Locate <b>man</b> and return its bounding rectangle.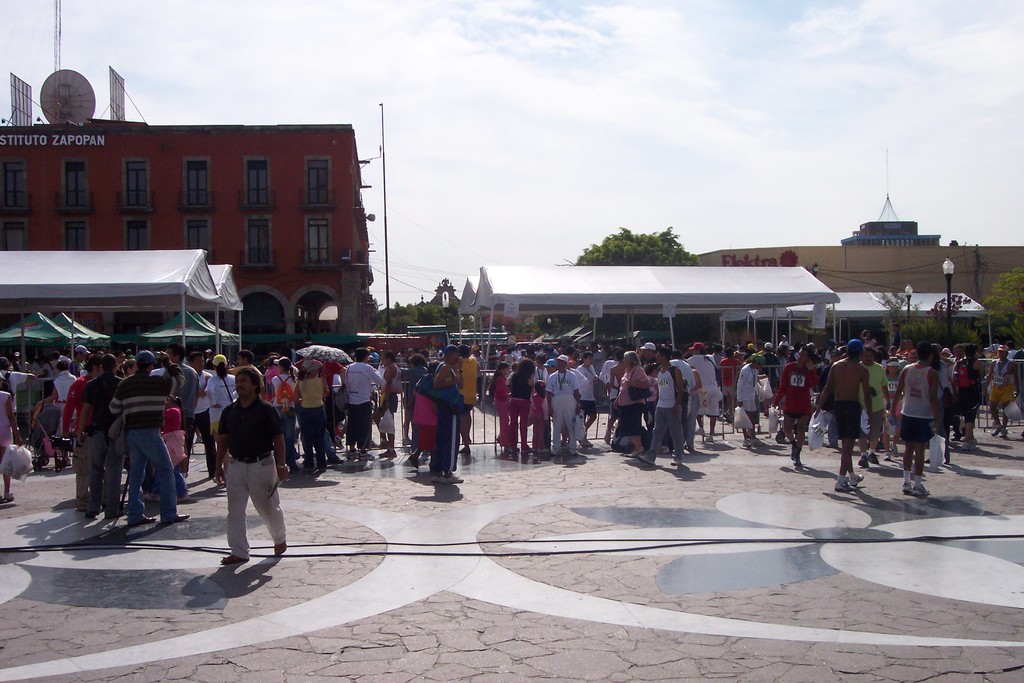
select_region(815, 340, 872, 492).
